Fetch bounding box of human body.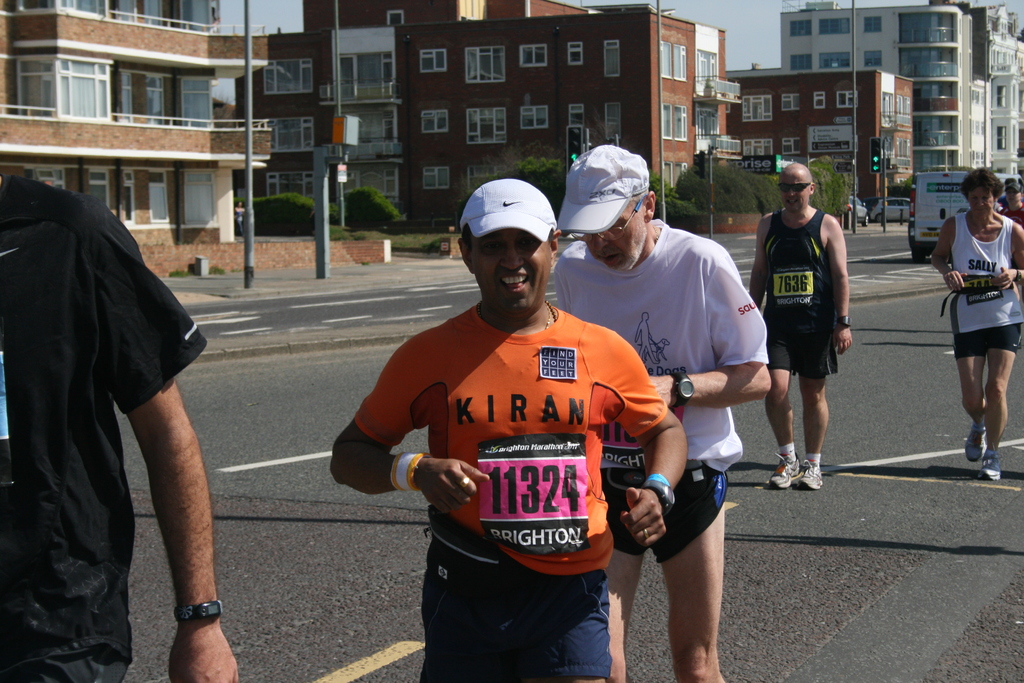
Bbox: x1=932 y1=144 x2=1018 y2=443.
